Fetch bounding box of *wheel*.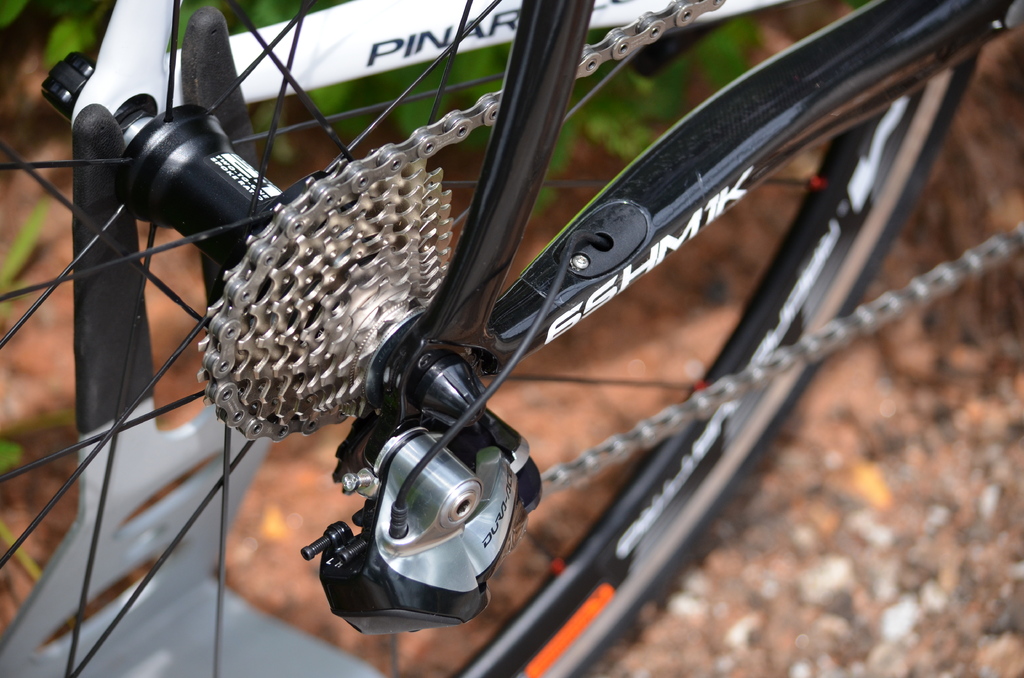
Bbox: 0,0,980,677.
